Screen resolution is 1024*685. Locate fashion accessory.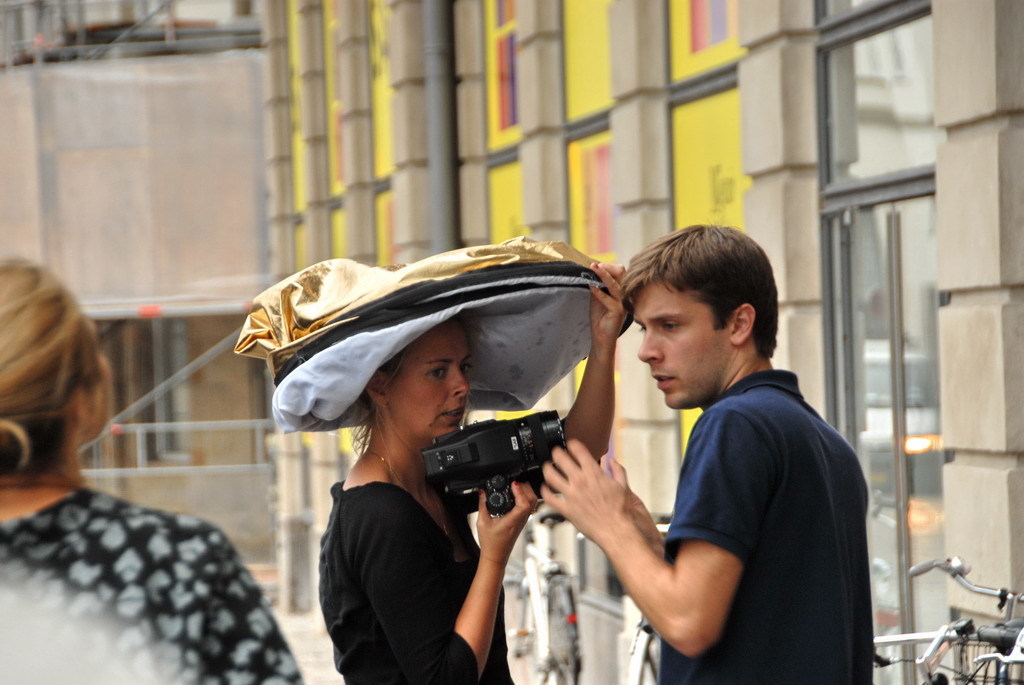
365/448/451/534.
